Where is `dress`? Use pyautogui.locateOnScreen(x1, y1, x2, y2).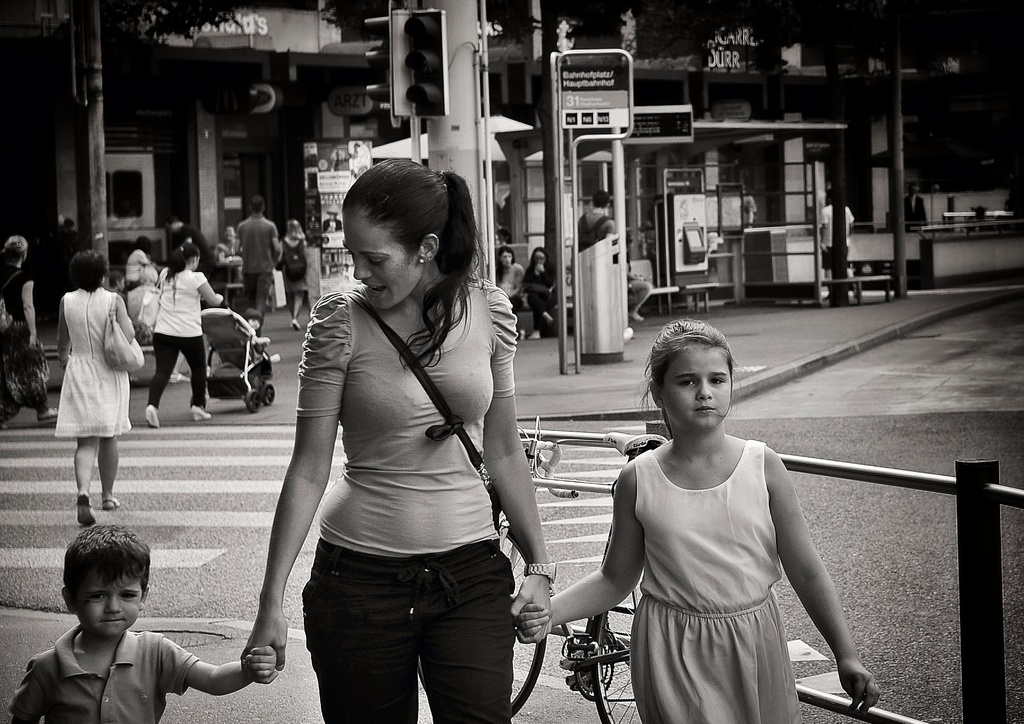
pyautogui.locateOnScreen(53, 286, 131, 433).
